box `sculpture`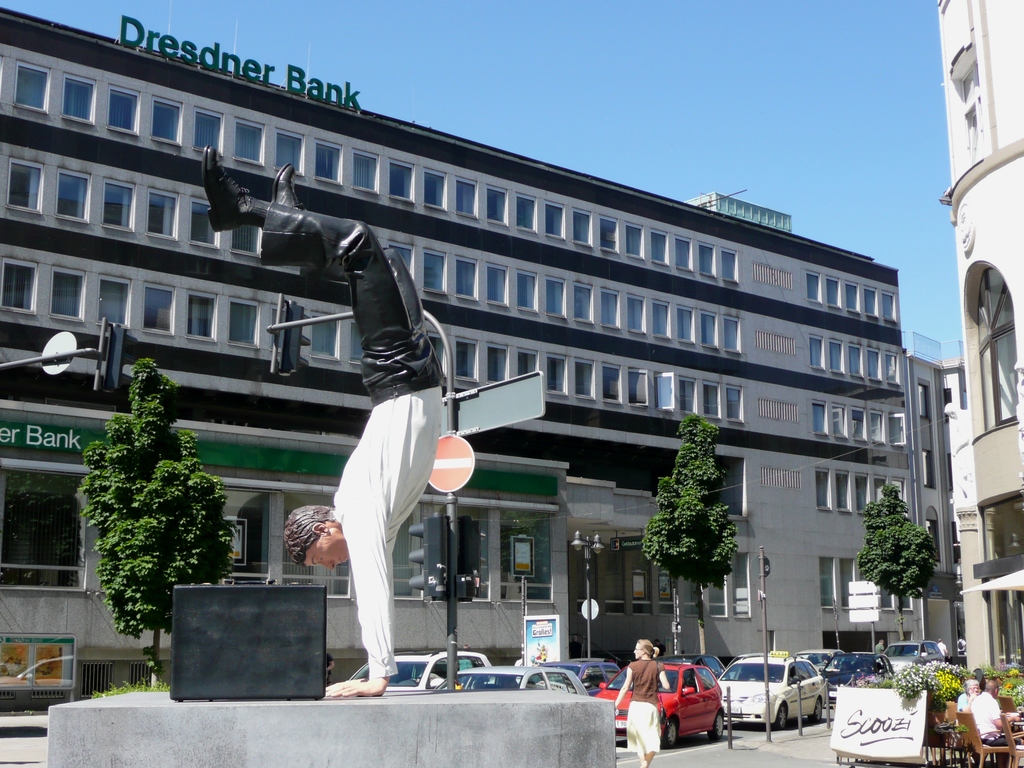
[left=200, top=145, right=442, bottom=699]
